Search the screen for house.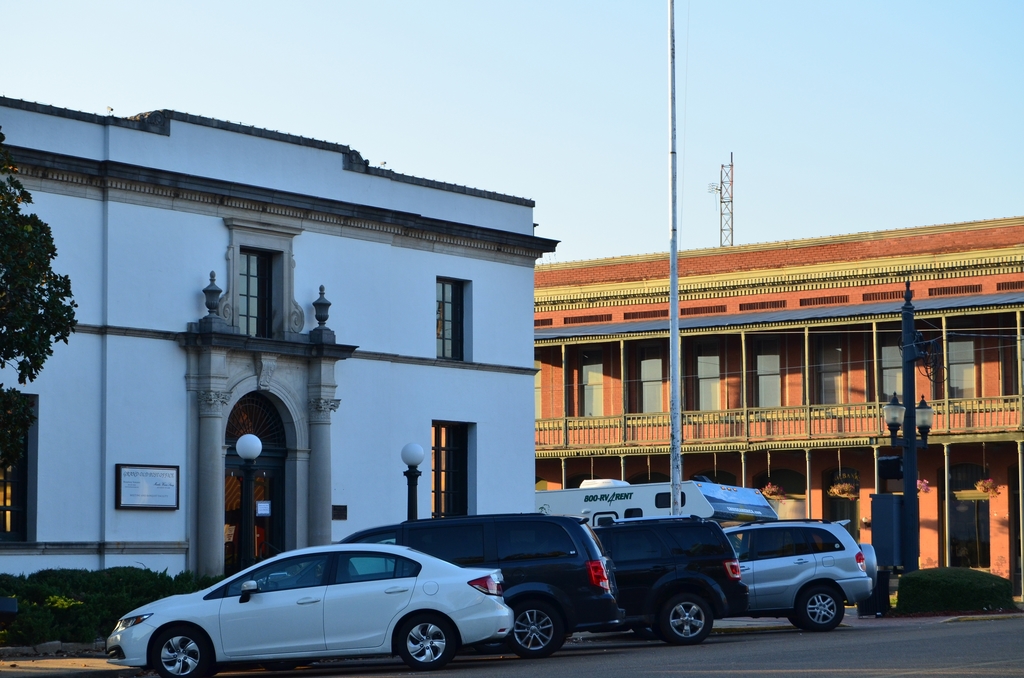
Found at 0, 95, 563, 585.
